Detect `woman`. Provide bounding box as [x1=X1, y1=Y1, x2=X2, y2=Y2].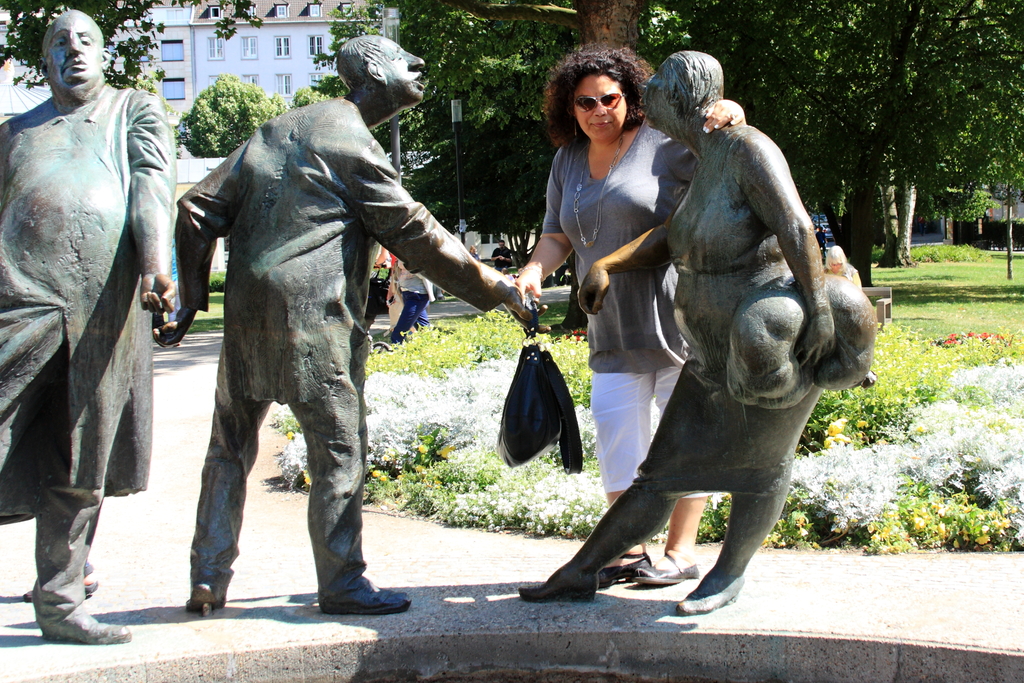
[x1=467, y1=245, x2=482, y2=259].
